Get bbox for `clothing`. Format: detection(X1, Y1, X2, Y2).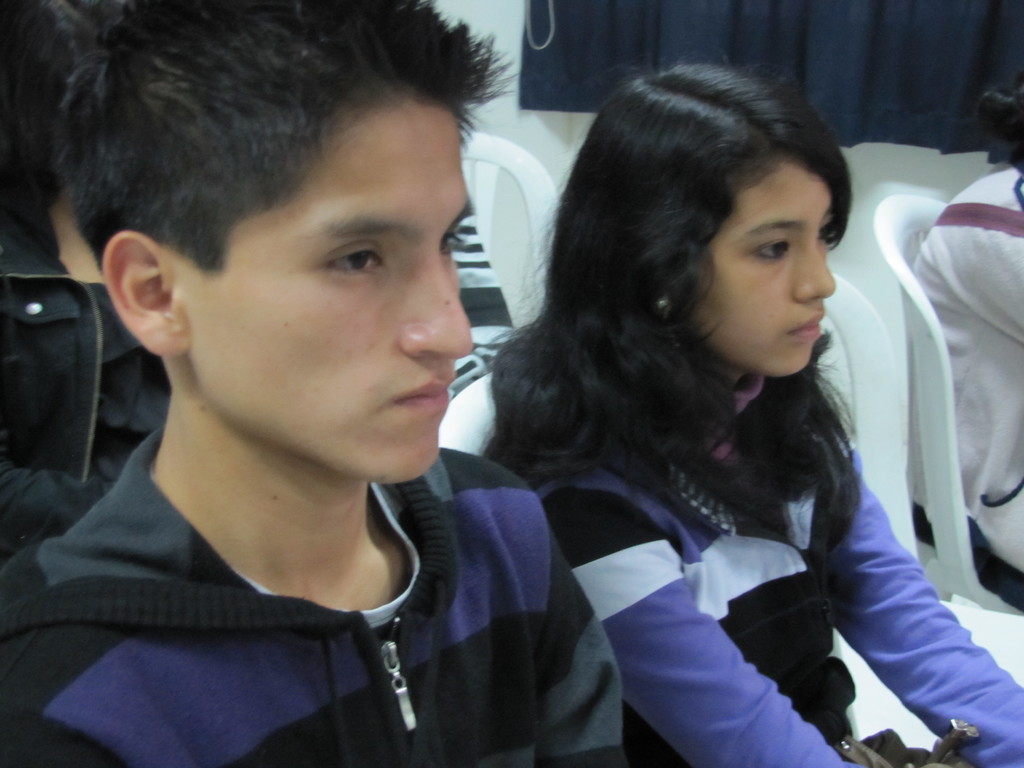
detection(486, 360, 1023, 767).
